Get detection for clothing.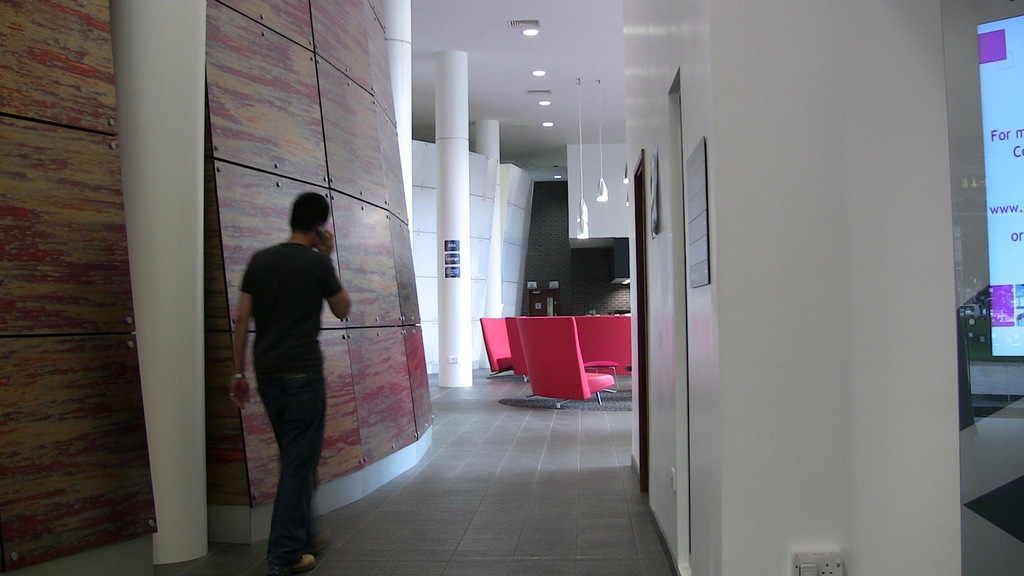
Detection: <region>229, 193, 347, 528</region>.
